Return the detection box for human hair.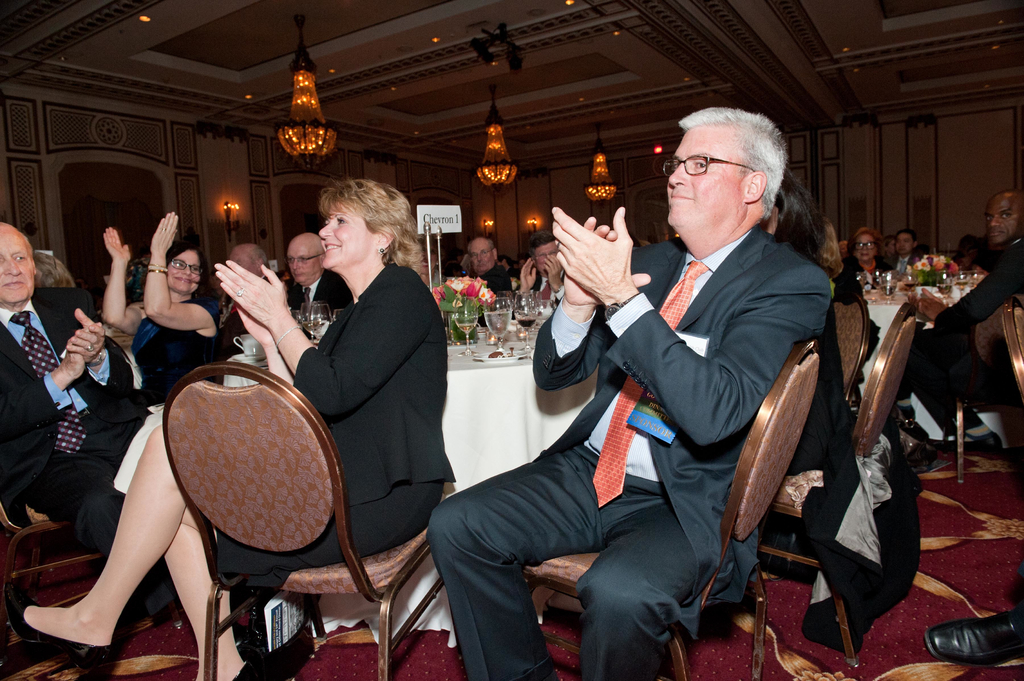
BBox(321, 175, 428, 280).
